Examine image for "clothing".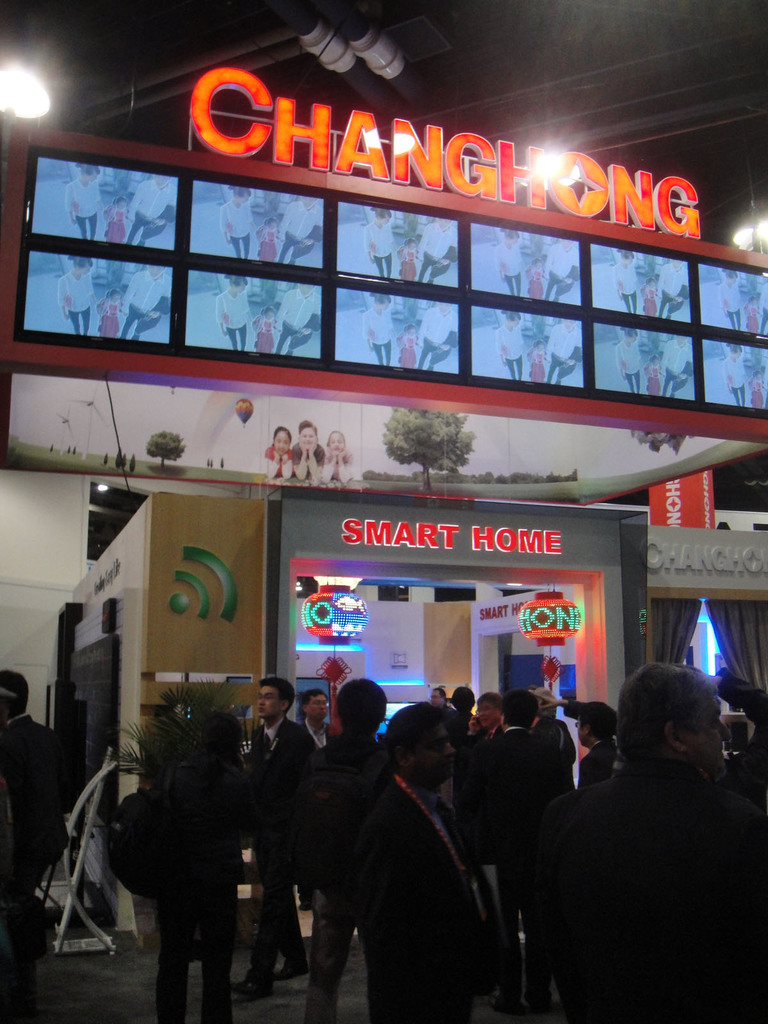
Examination result: 295,720,386,1020.
